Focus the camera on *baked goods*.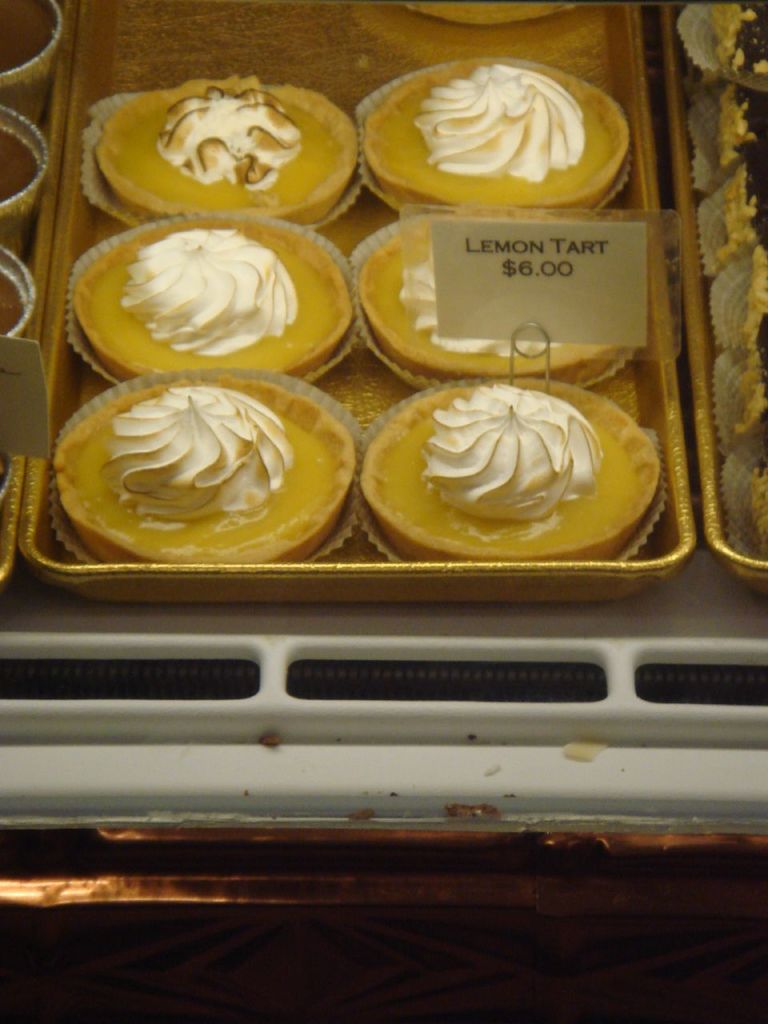
Focus region: box=[0, 0, 56, 77].
